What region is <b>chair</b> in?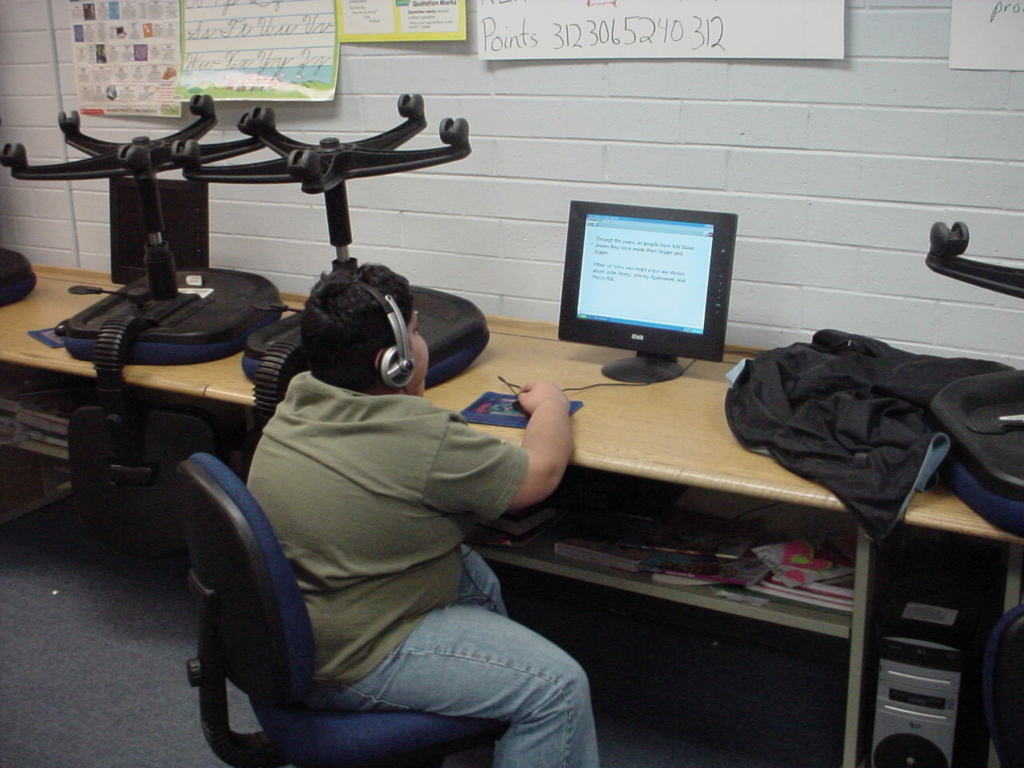
179 446 510 767.
